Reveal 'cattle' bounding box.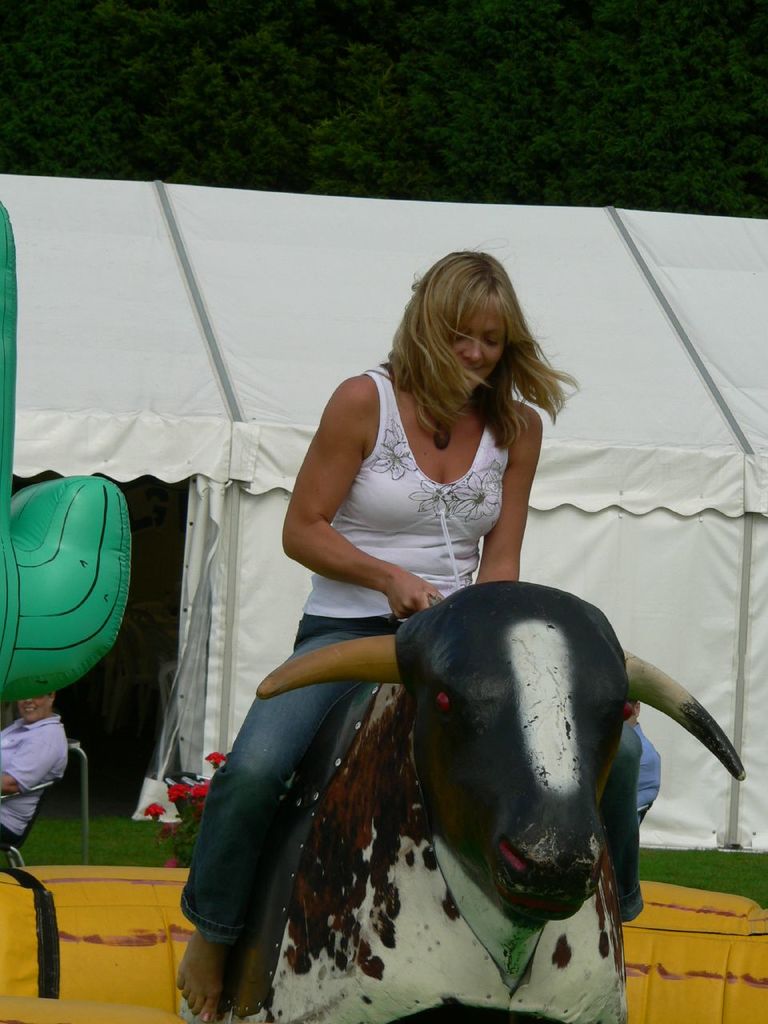
Revealed: 249:591:733:1023.
